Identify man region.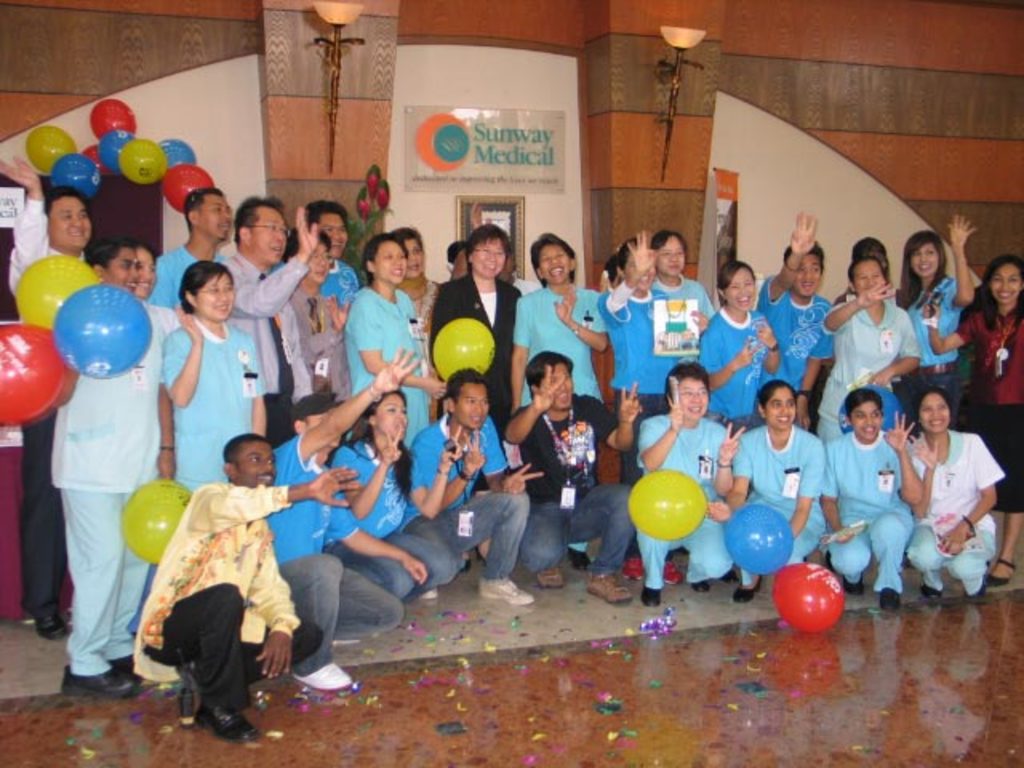
Region: Rect(395, 373, 530, 606).
